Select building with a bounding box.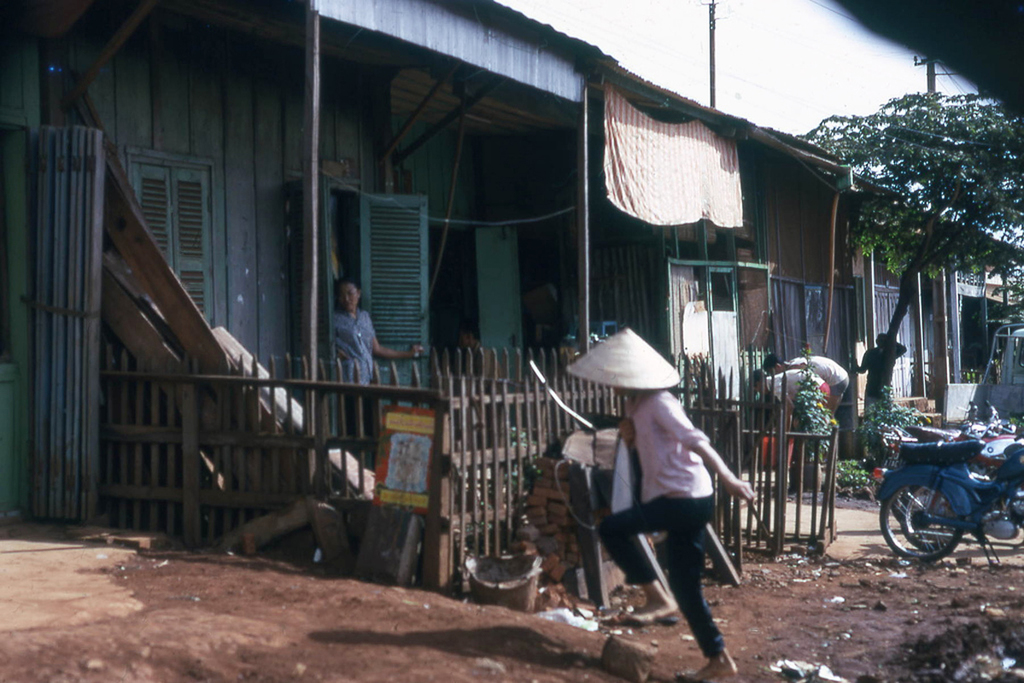
box(1, 0, 1023, 551).
